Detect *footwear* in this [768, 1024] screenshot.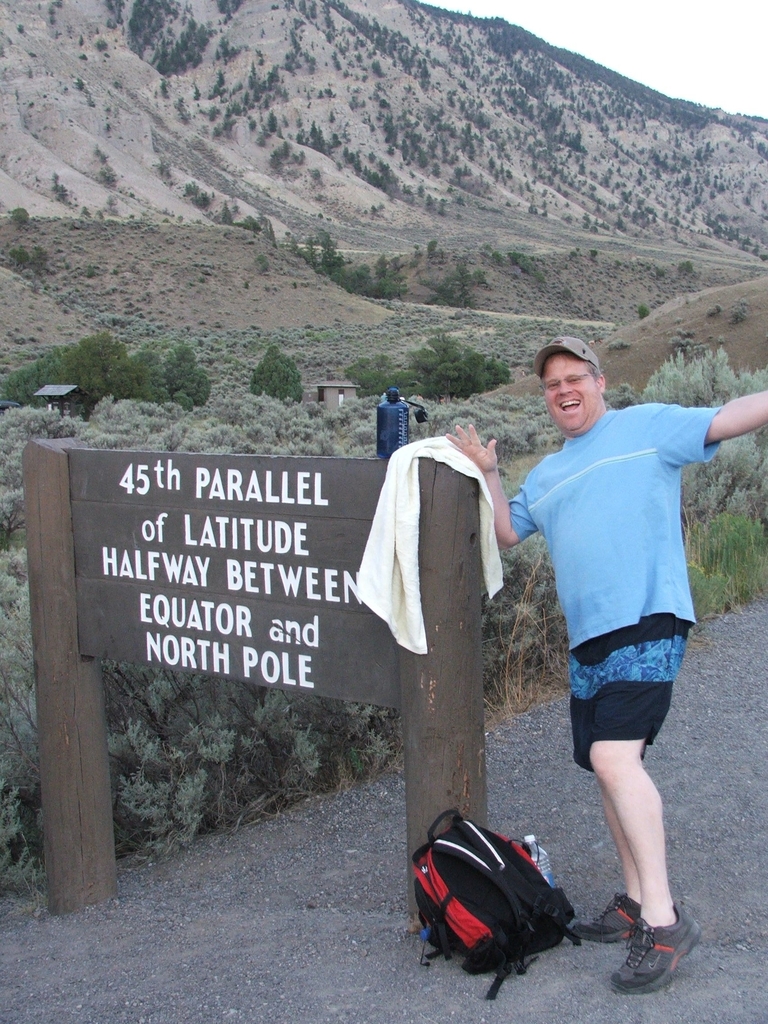
Detection: <bbox>623, 915, 700, 991</bbox>.
